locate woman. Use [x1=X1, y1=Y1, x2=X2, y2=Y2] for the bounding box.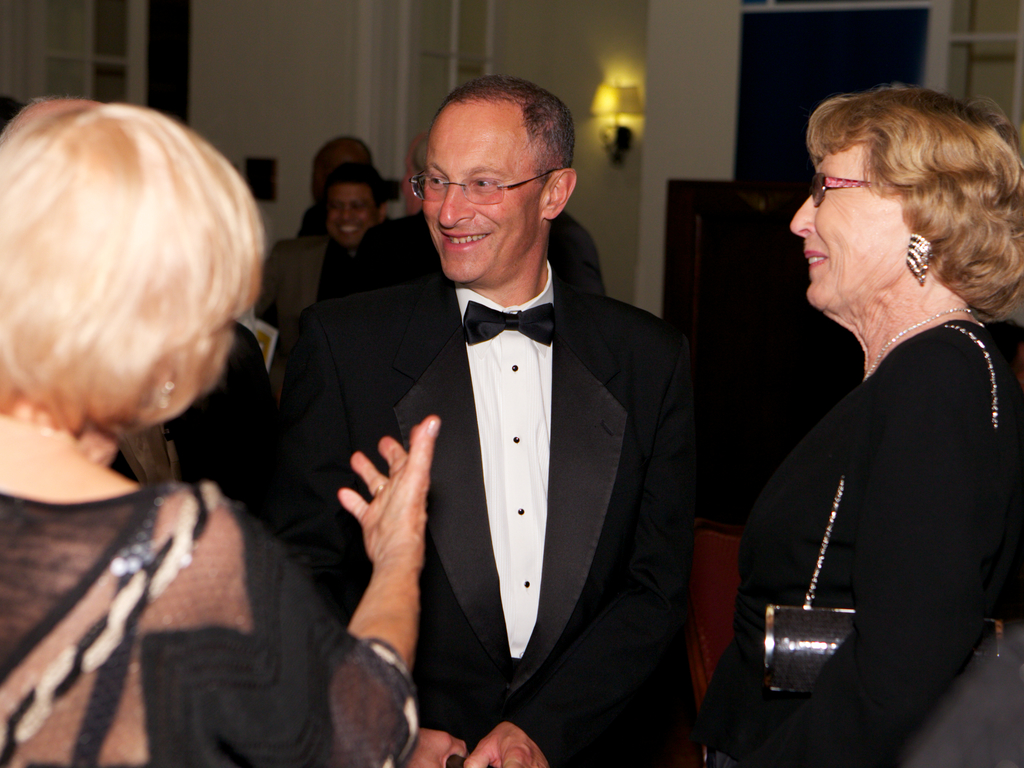
[x1=660, y1=91, x2=1023, y2=767].
